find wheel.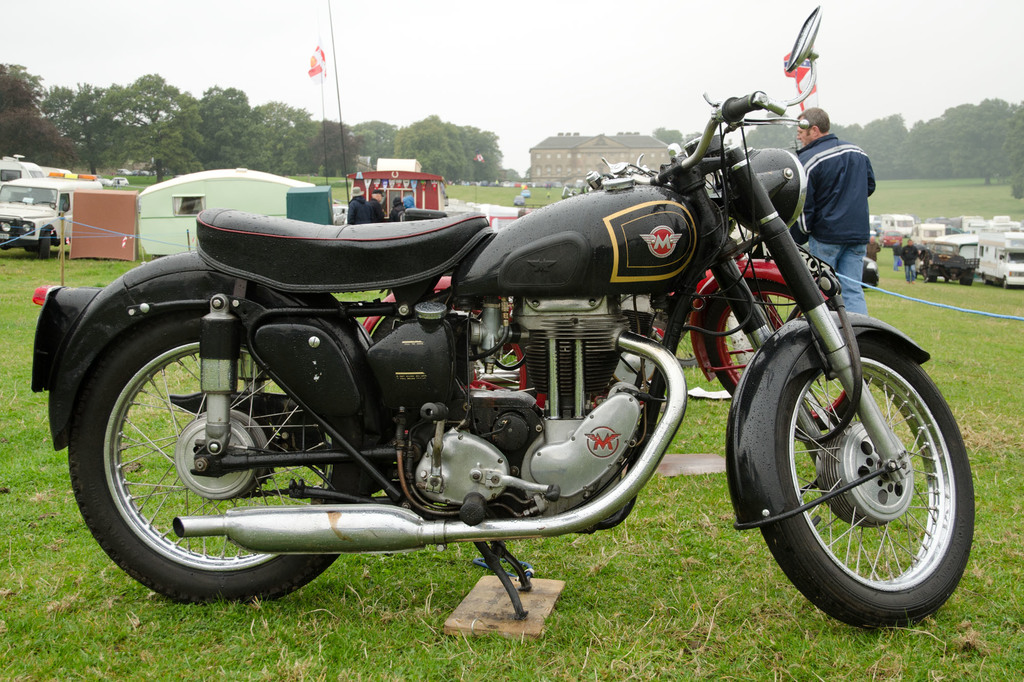
locate(684, 269, 867, 434).
